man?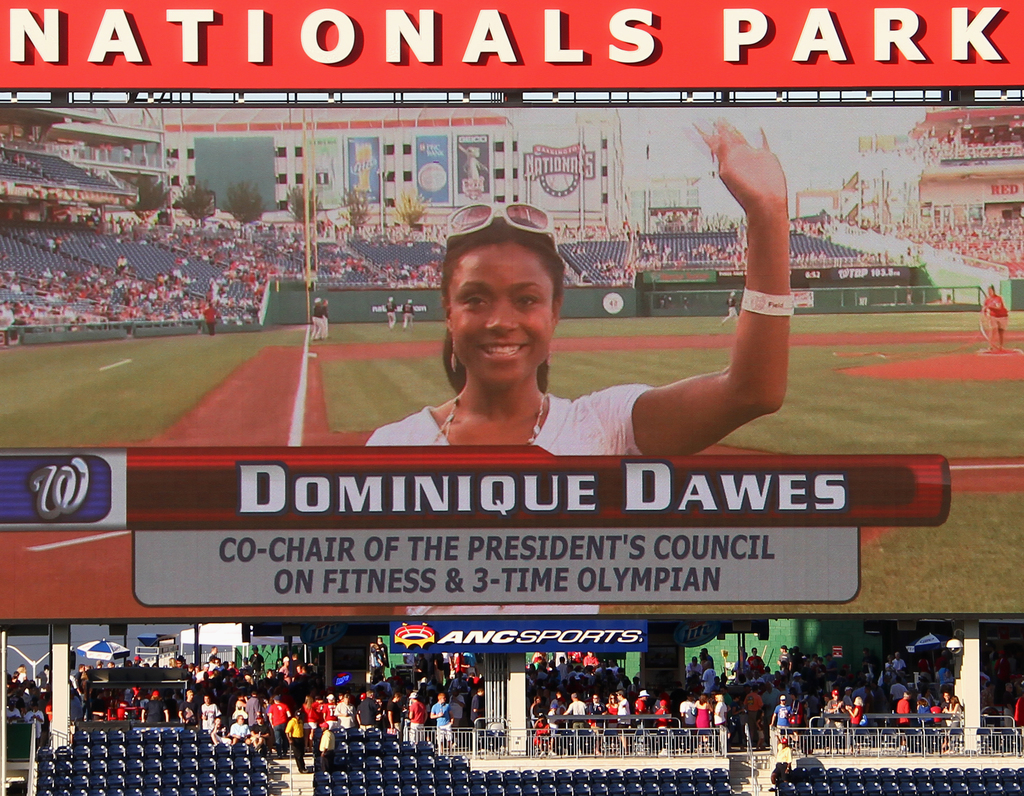
rect(429, 691, 454, 754)
